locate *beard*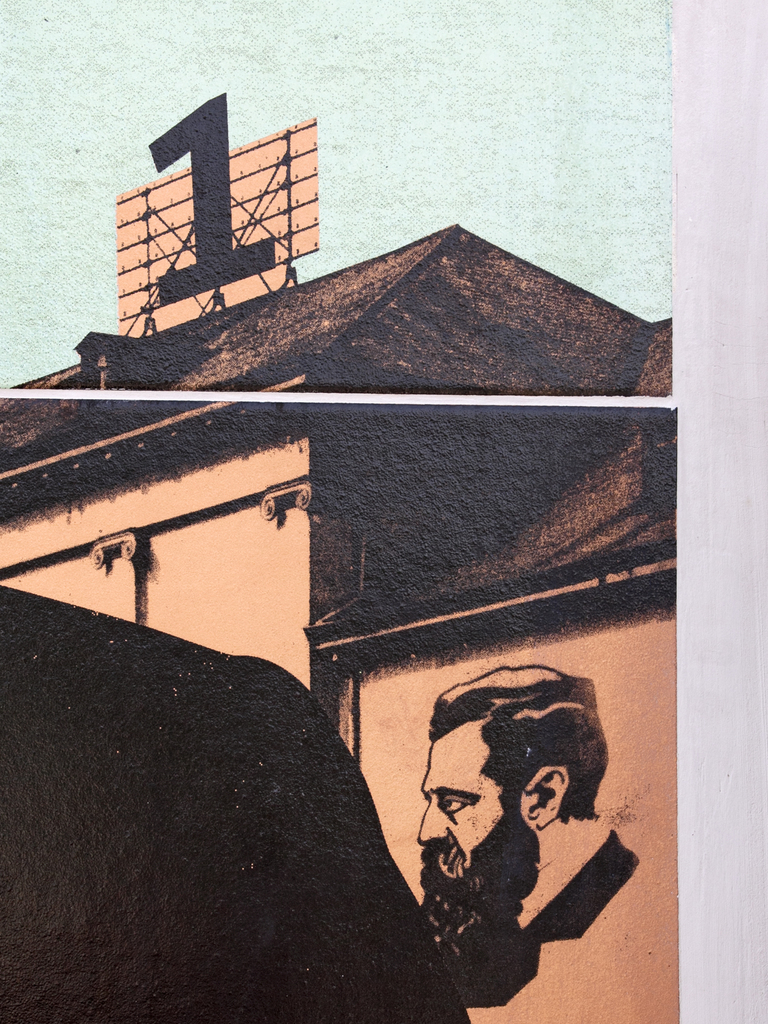
[418,810,541,979]
